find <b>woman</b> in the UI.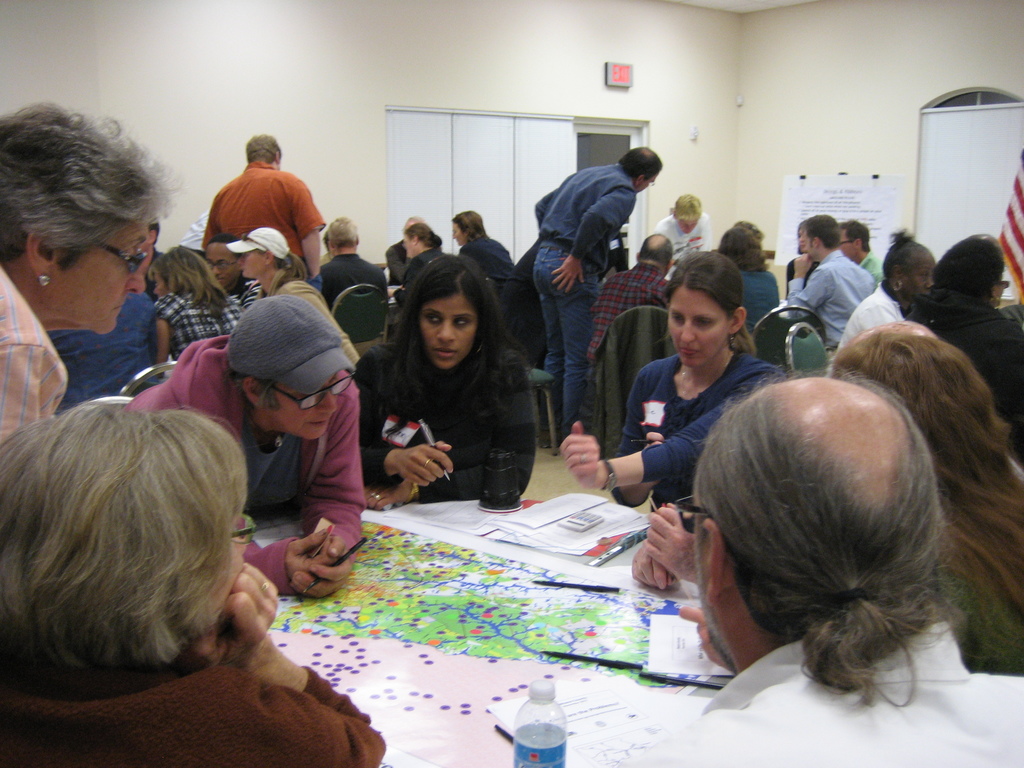
UI element at 385/220/440/304.
